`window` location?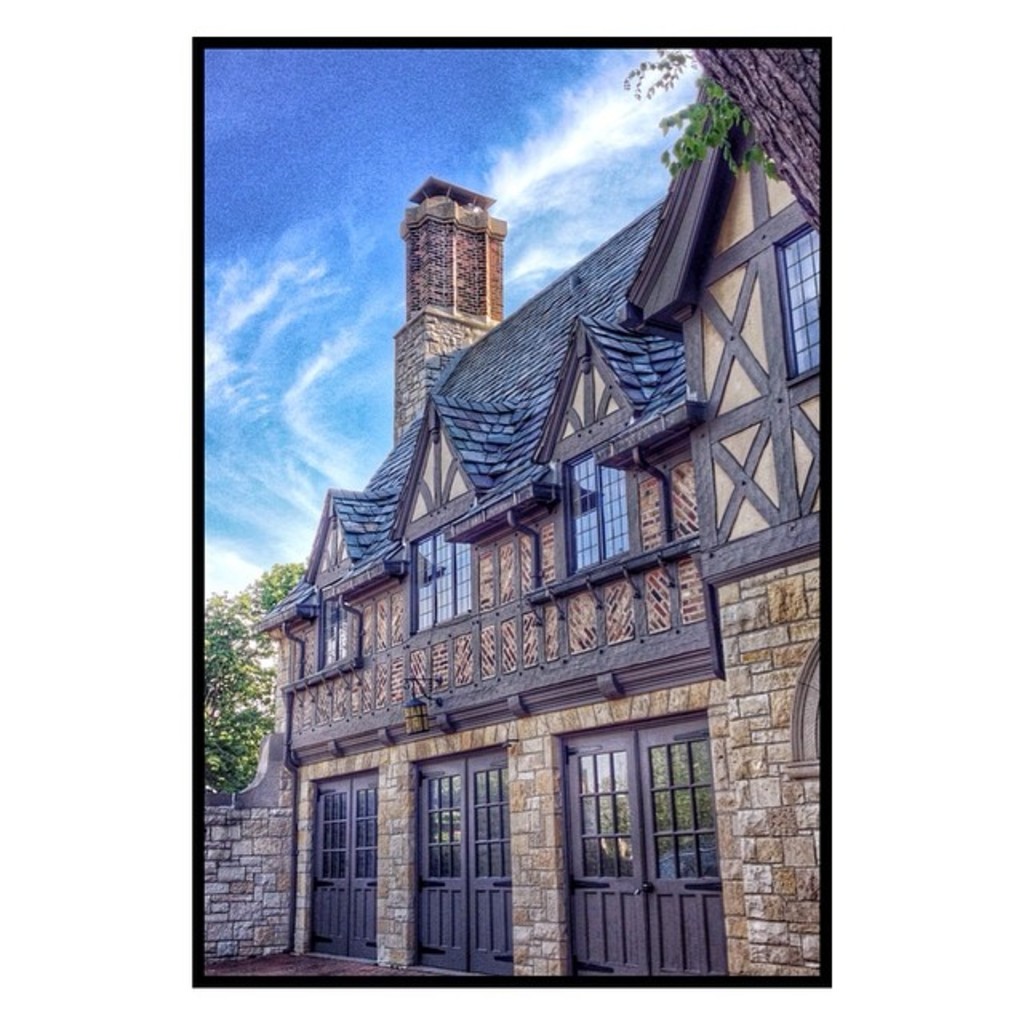
x1=317 y1=576 x2=350 y2=670
